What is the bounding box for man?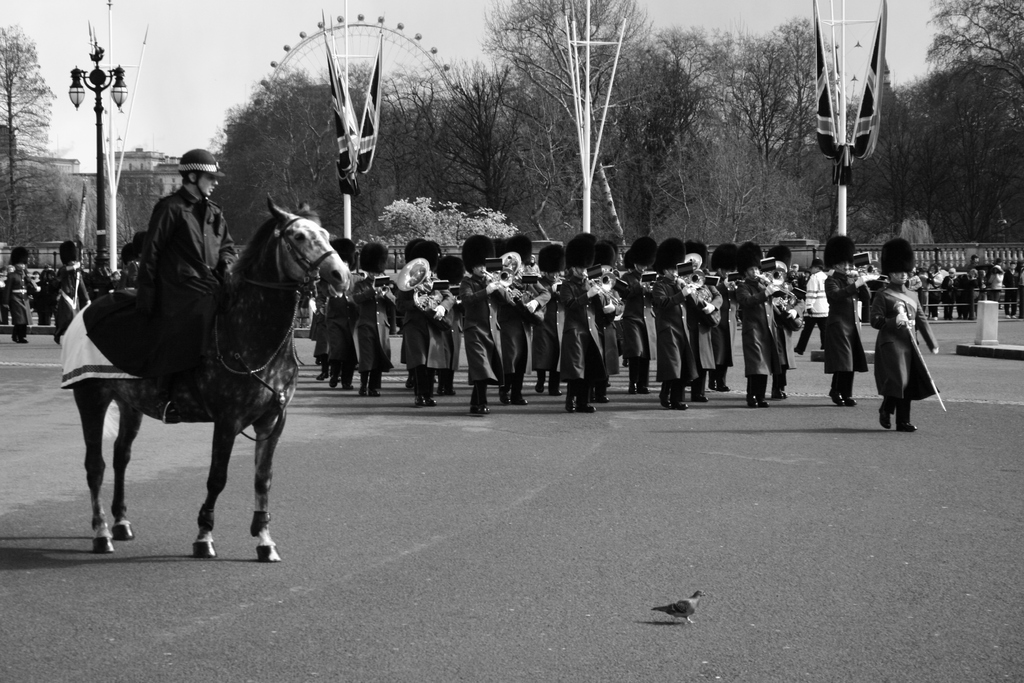
<bbox>962, 268, 973, 308</bbox>.
